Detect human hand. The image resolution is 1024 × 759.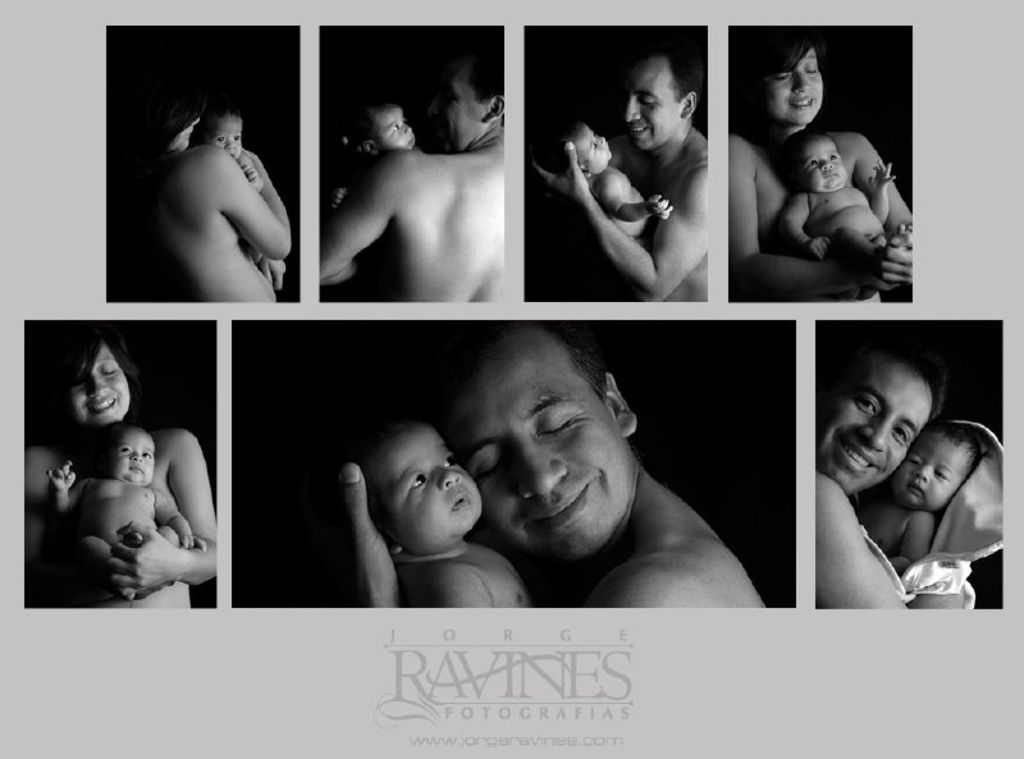
l=330, t=187, r=346, b=214.
